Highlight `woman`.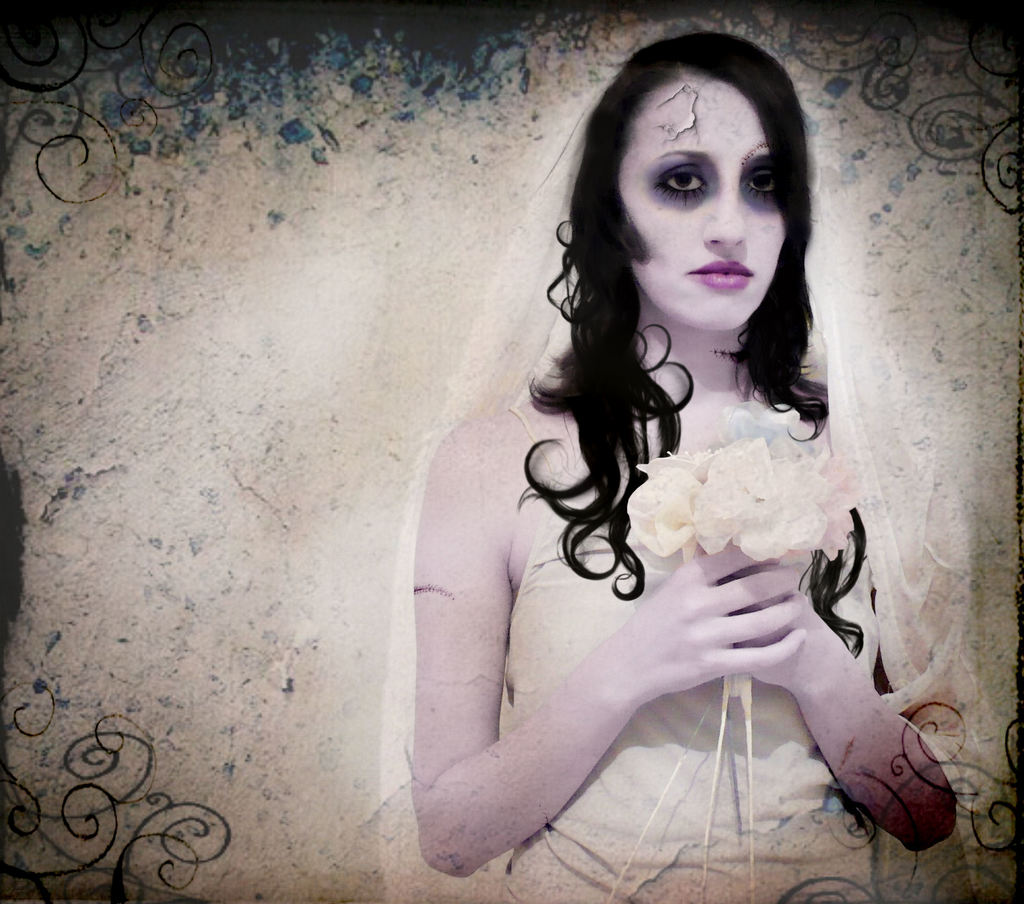
Highlighted region: bbox(368, 41, 943, 902).
